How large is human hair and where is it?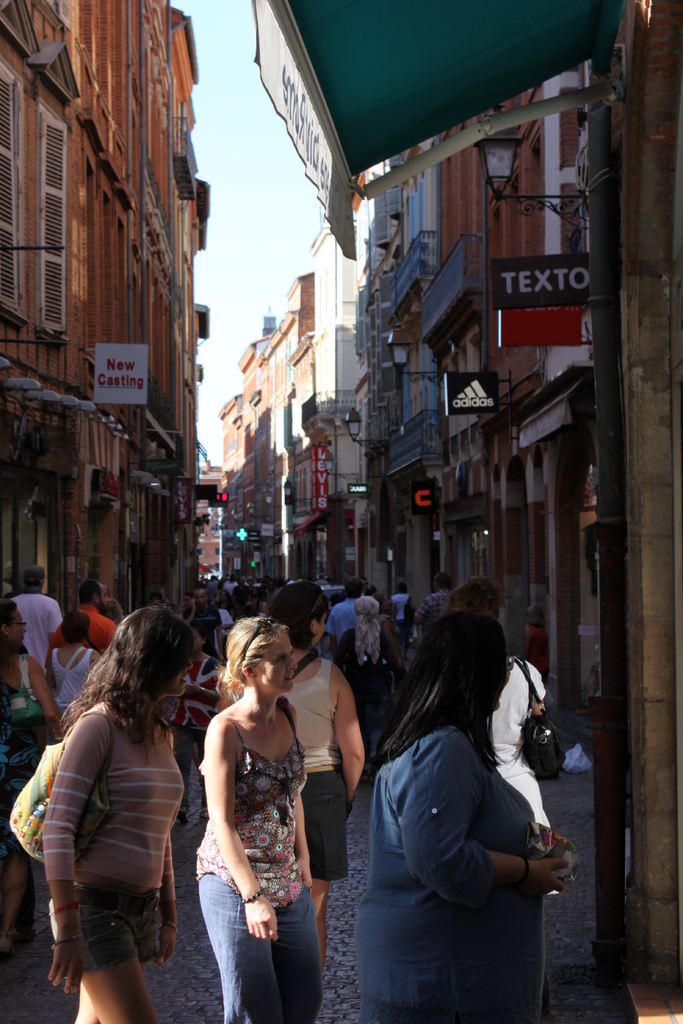
Bounding box: bbox=(268, 579, 333, 650).
